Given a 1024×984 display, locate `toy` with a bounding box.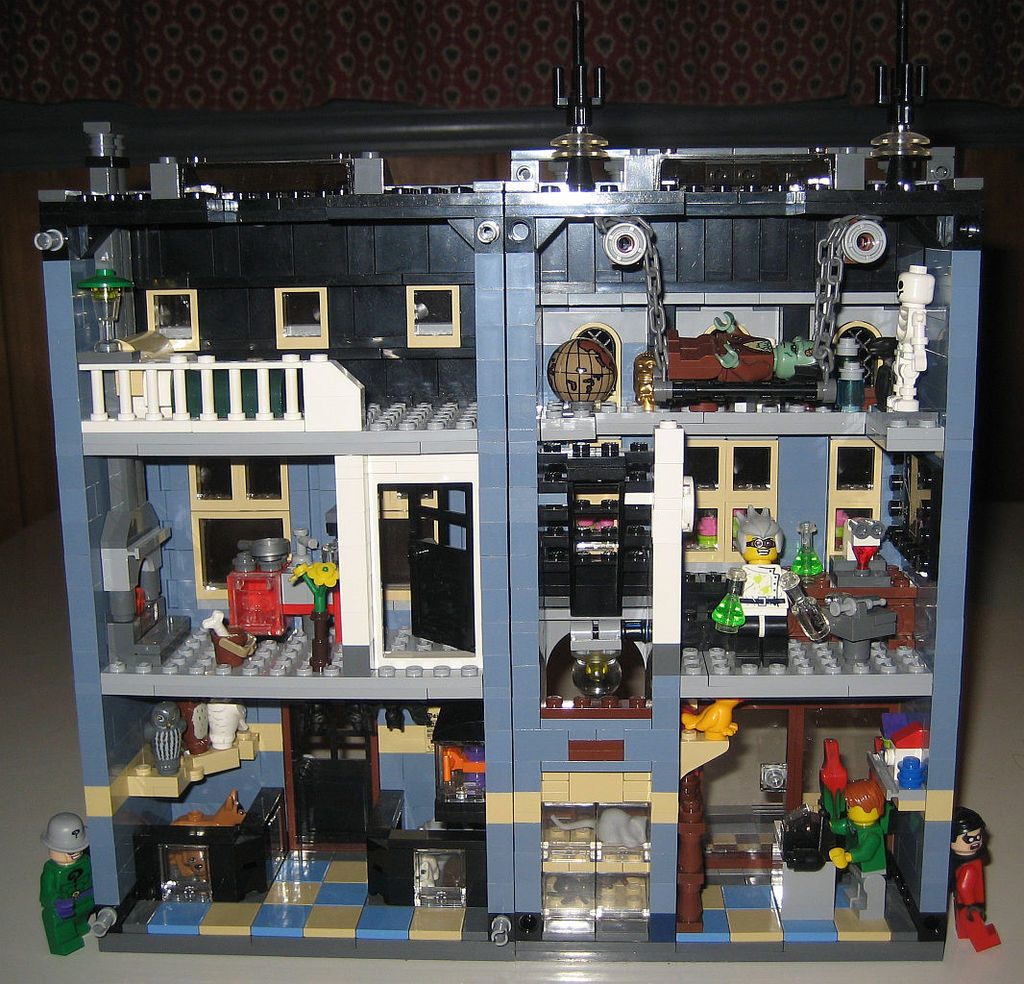
Located: bbox=(947, 807, 1006, 947).
